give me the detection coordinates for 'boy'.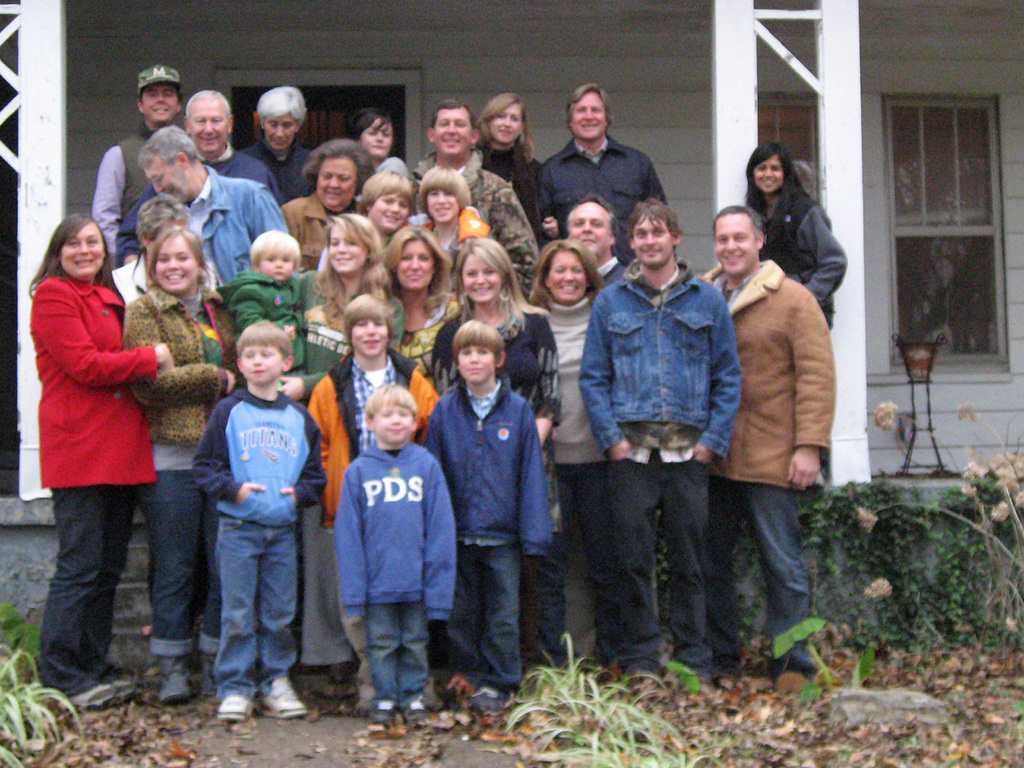
rect(422, 321, 555, 732).
